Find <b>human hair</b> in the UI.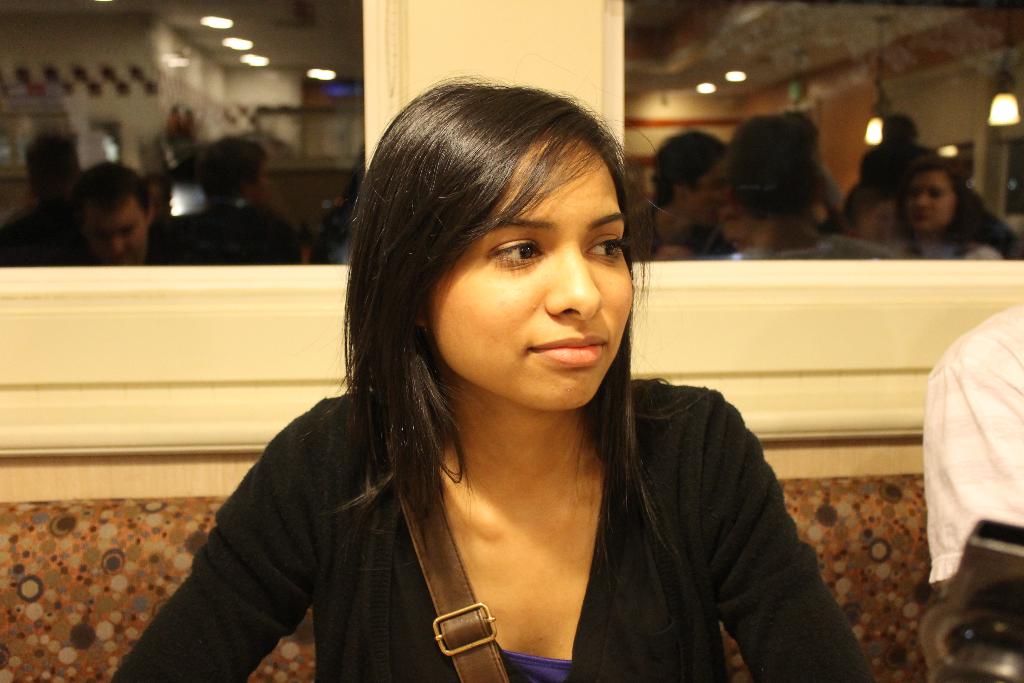
UI element at l=819, t=204, r=854, b=232.
